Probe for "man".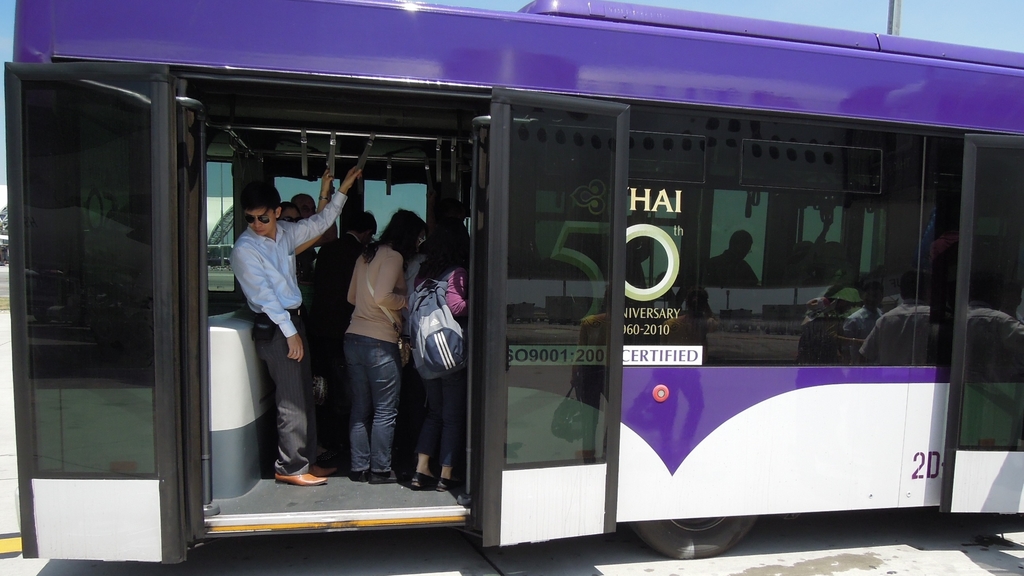
Probe result: <bbox>229, 164, 360, 486</bbox>.
